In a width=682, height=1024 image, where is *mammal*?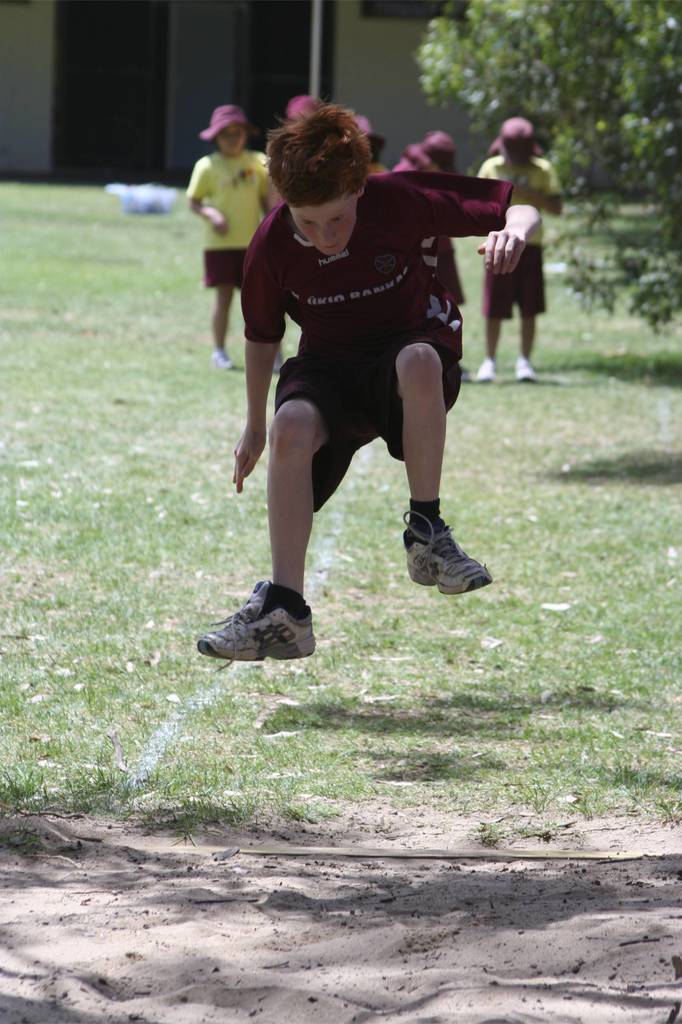
353:118:385:173.
